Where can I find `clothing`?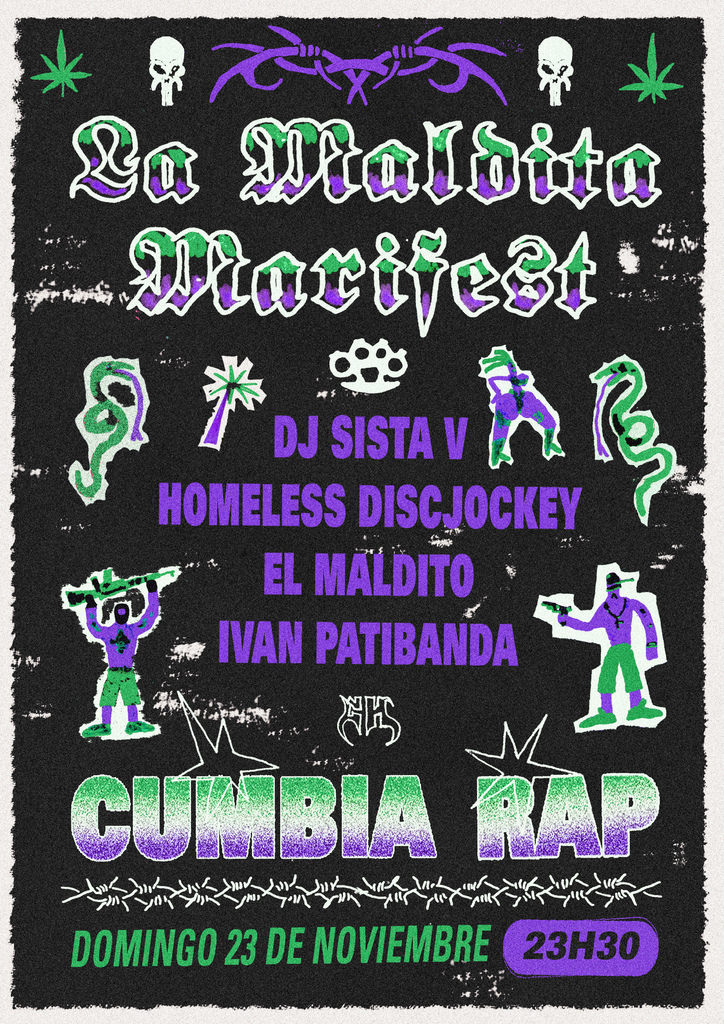
You can find it at {"x1": 88, "y1": 591, "x2": 158, "y2": 708}.
